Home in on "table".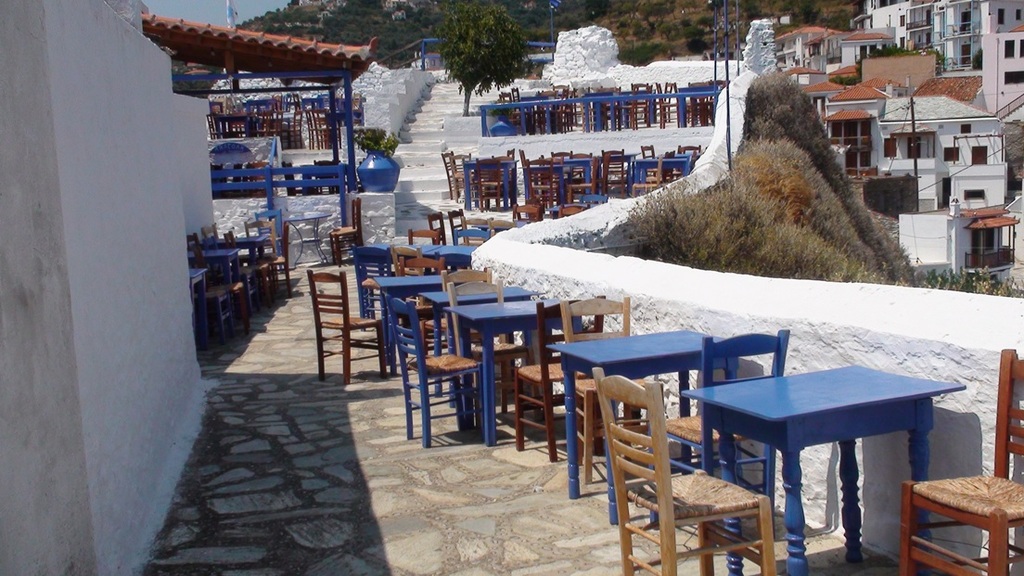
Homed in at 211,235,268,259.
